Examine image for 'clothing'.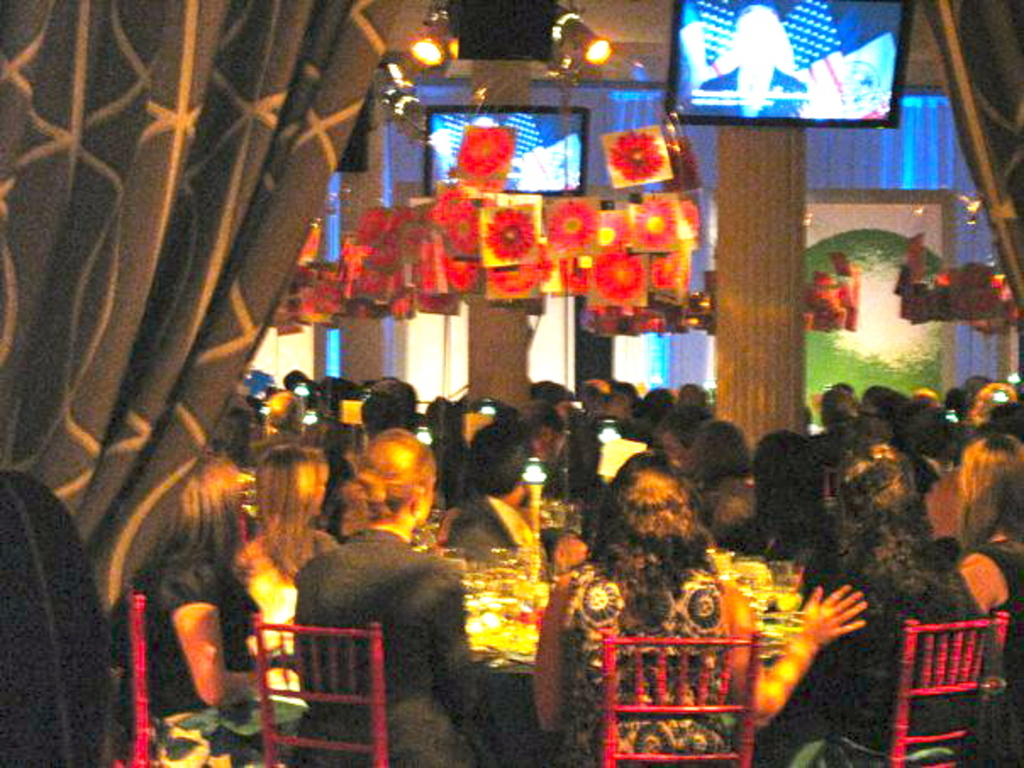
Examination result: (x1=963, y1=534, x2=1022, y2=717).
